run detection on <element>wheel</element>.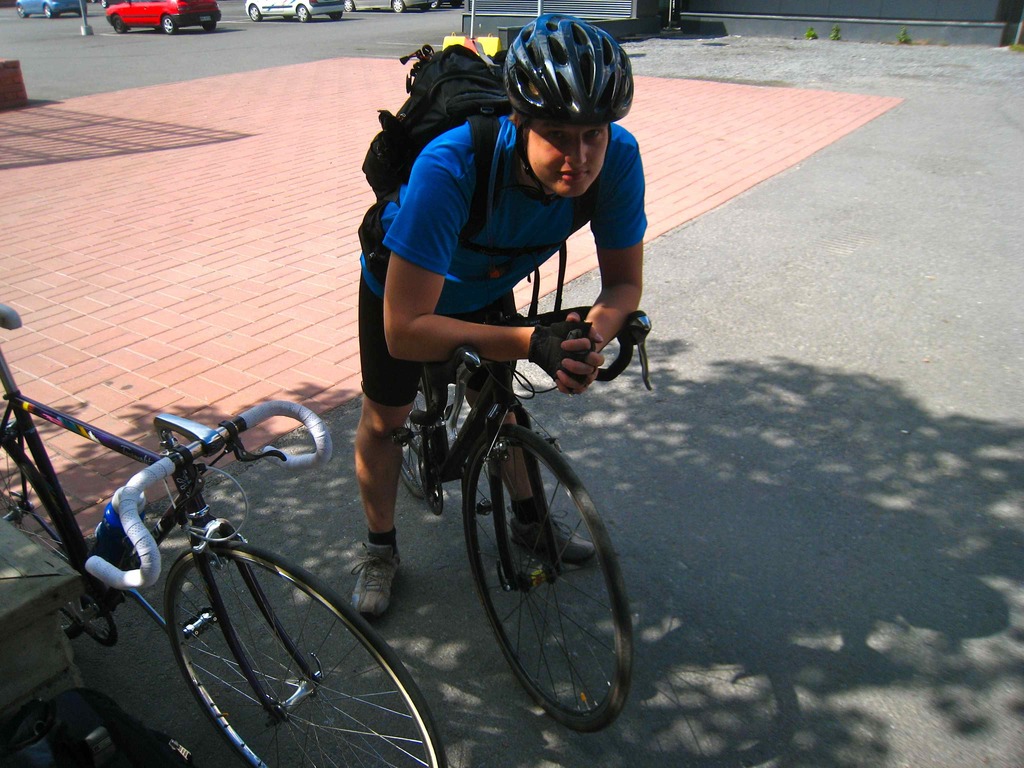
Result: (430,0,440,8).
